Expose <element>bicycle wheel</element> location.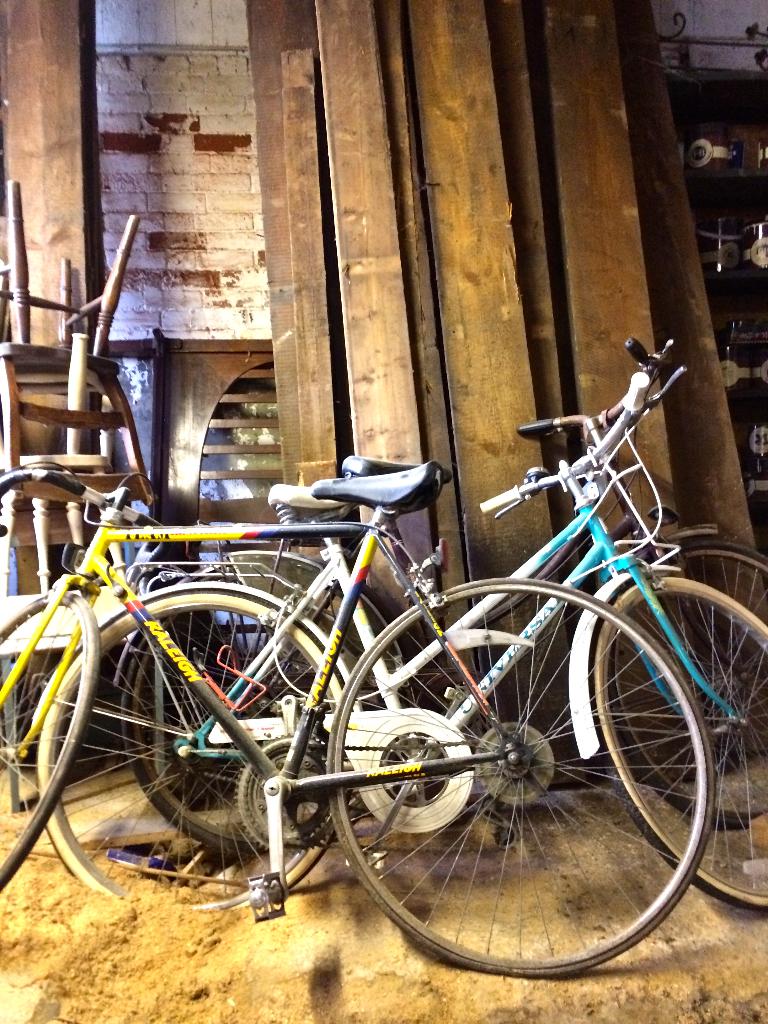
Exposed at locate(32, 588, 352, 914).
